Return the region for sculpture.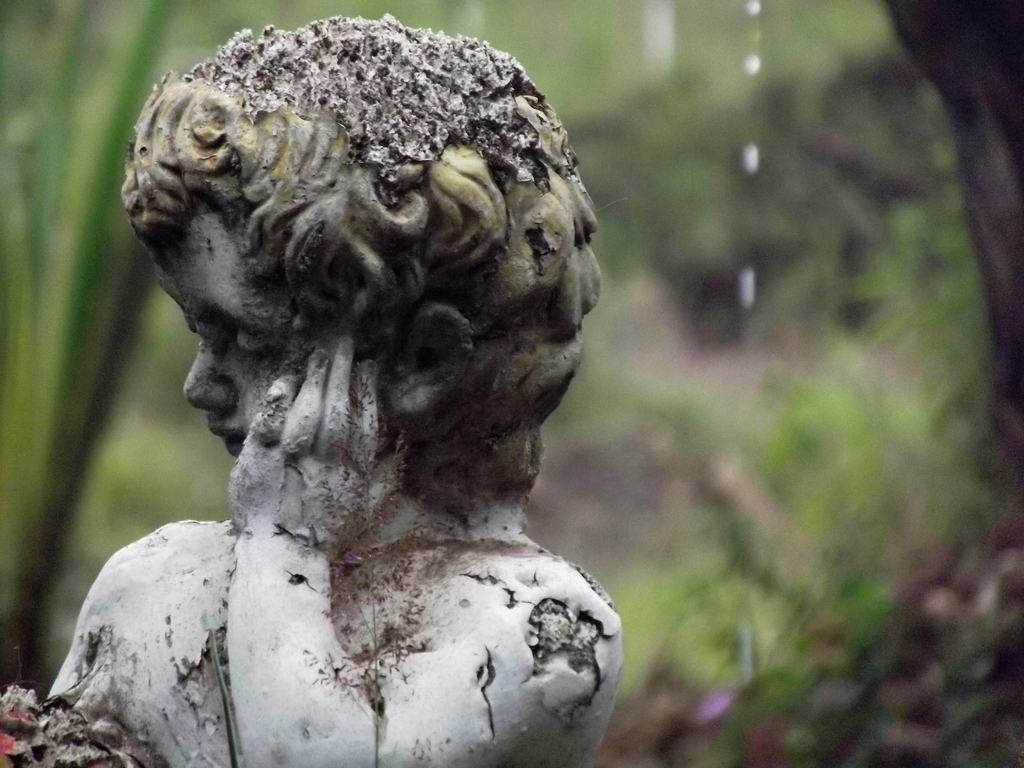
Rect(83, 15, 703, 767).
